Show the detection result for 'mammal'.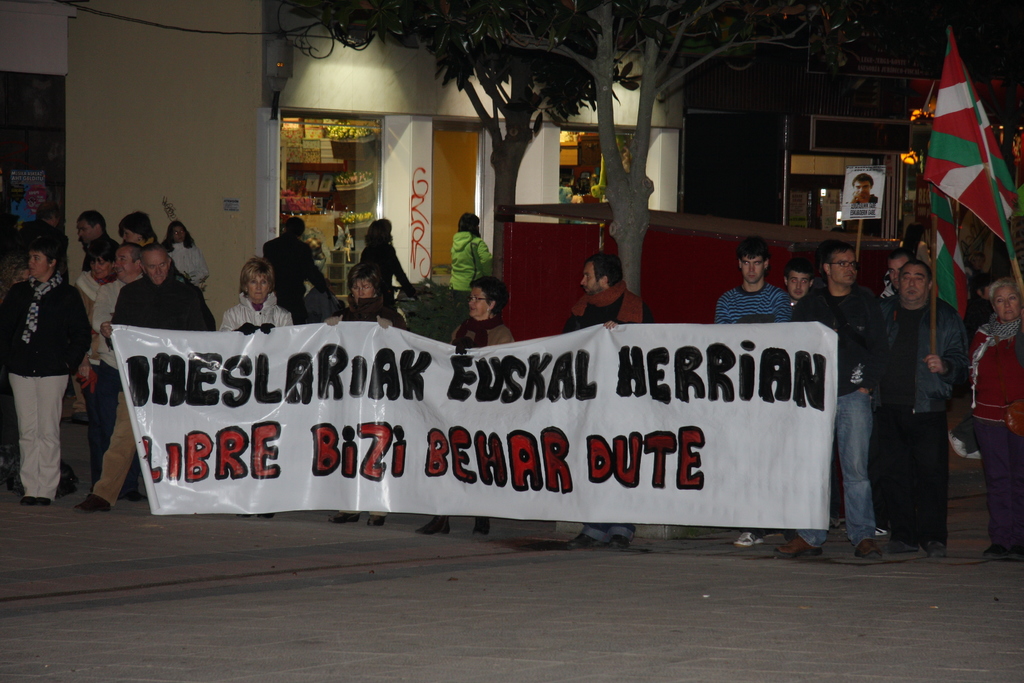
557,252,657,554.
